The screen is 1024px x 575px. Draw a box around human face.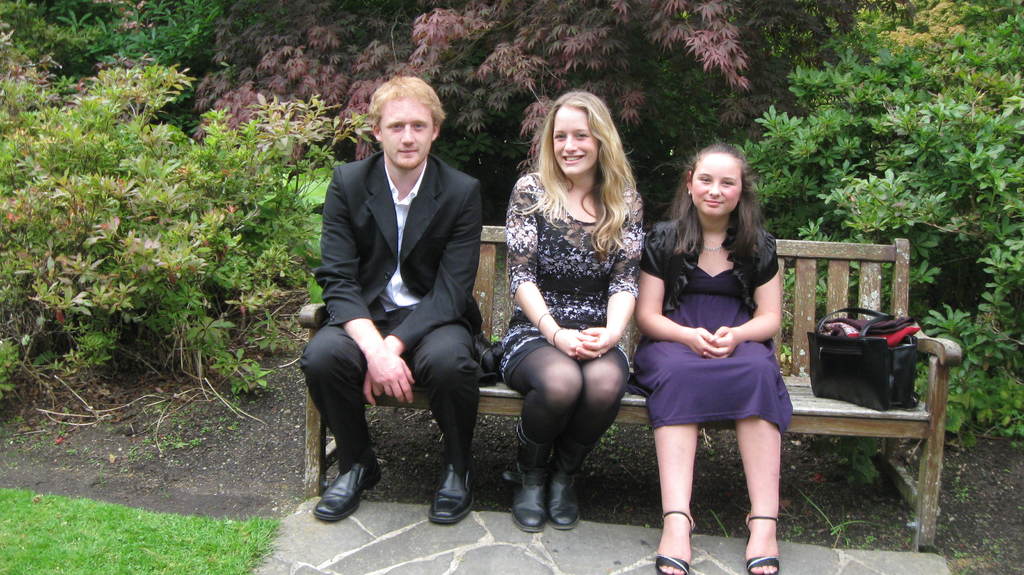
crop(552, 106, 600, 172).
